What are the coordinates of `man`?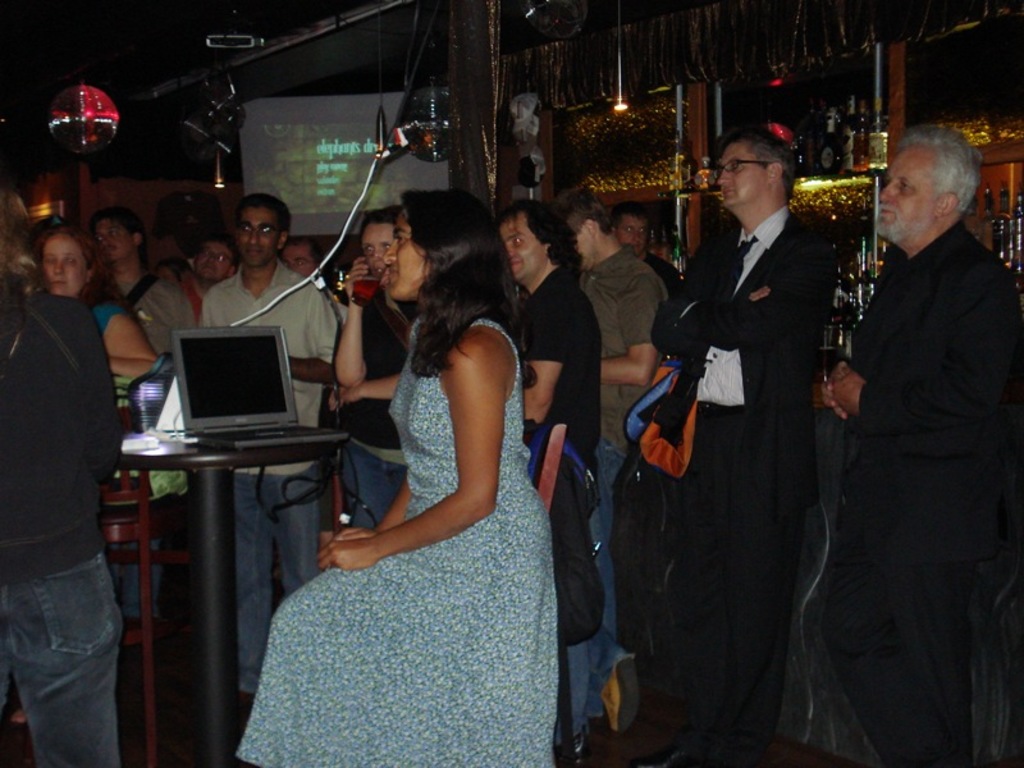
bbox=[200, 192, 340, 707].
